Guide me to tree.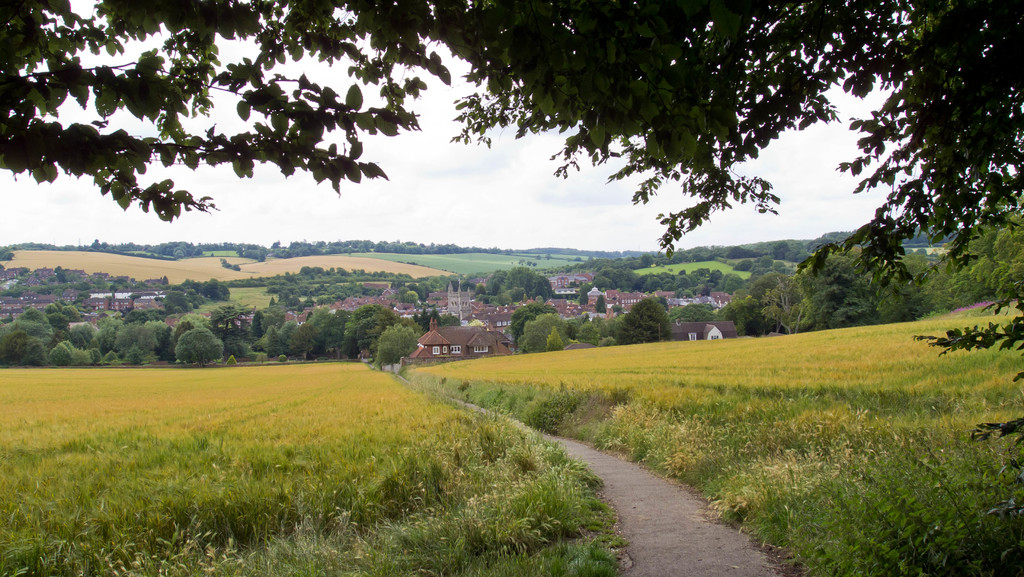
Guidance: <box>348,304,399,344</box>.
